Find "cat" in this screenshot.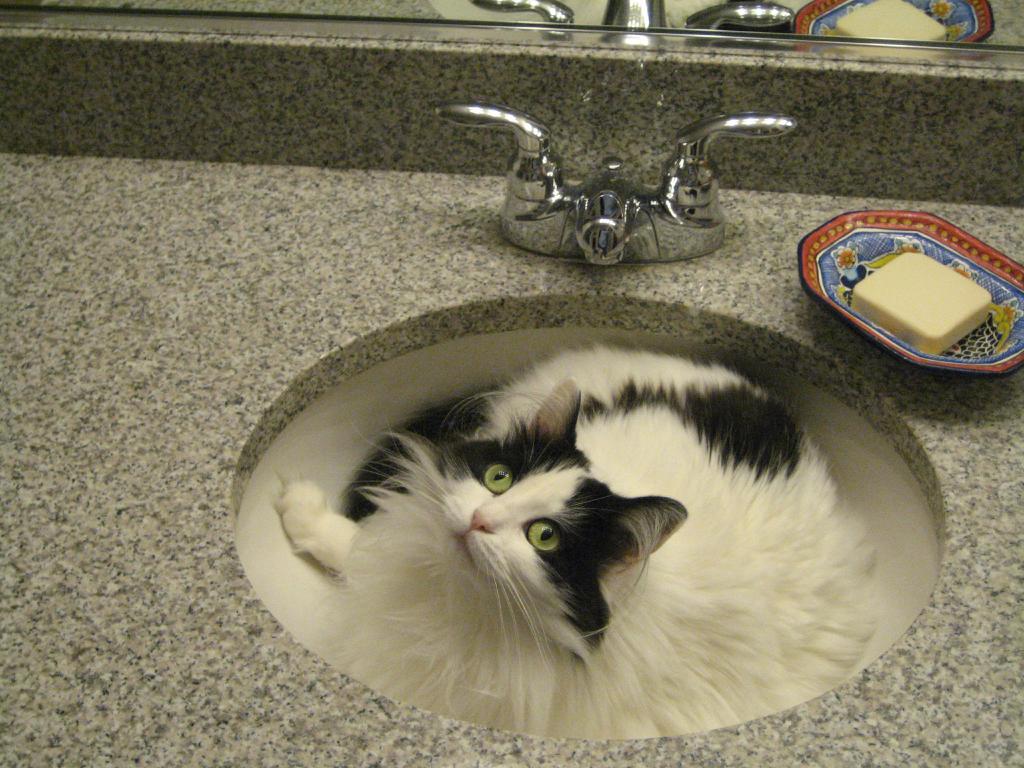
The bounding box for "cat" is locate(270, 339, 878, 739).
